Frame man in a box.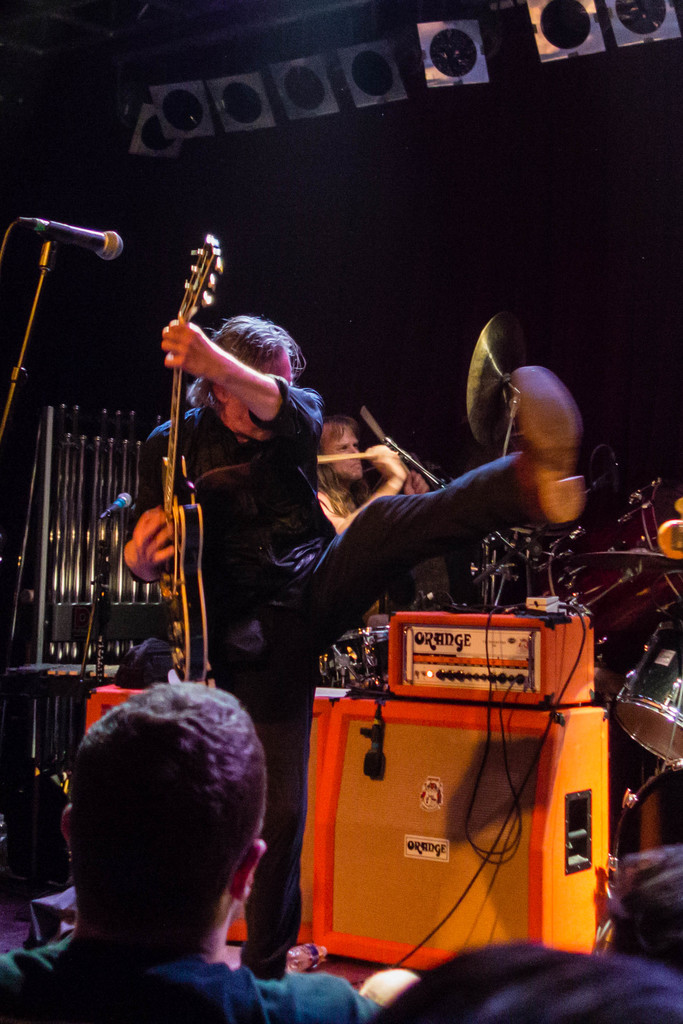
122,308,582,982.
